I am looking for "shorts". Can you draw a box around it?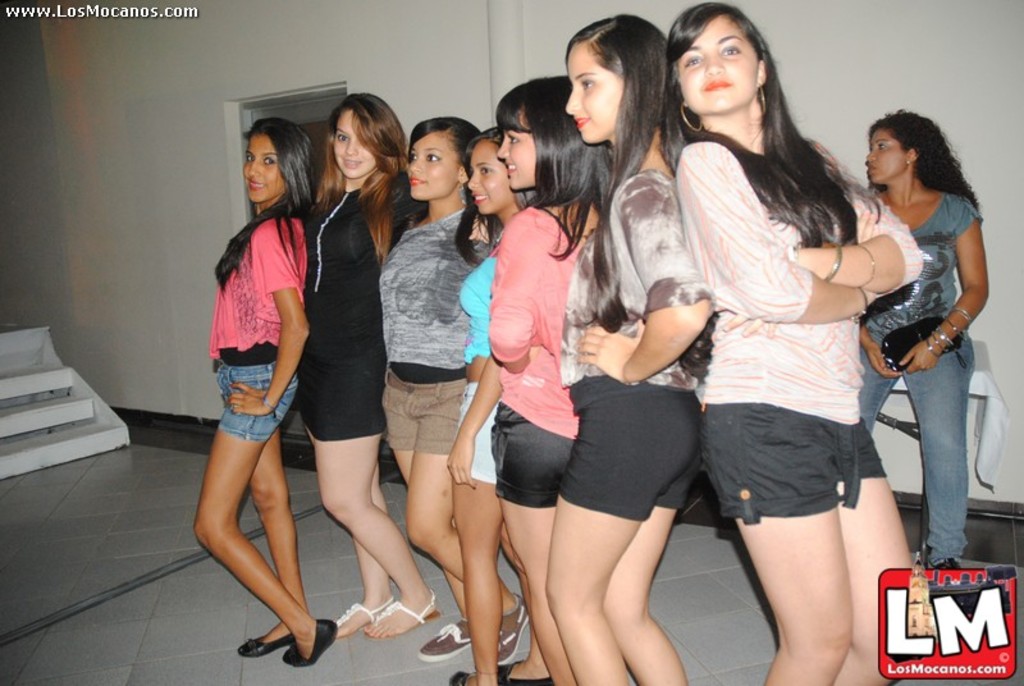
Sure, the bounding box is x1=216, y1=366, x2=300, y2=442.
